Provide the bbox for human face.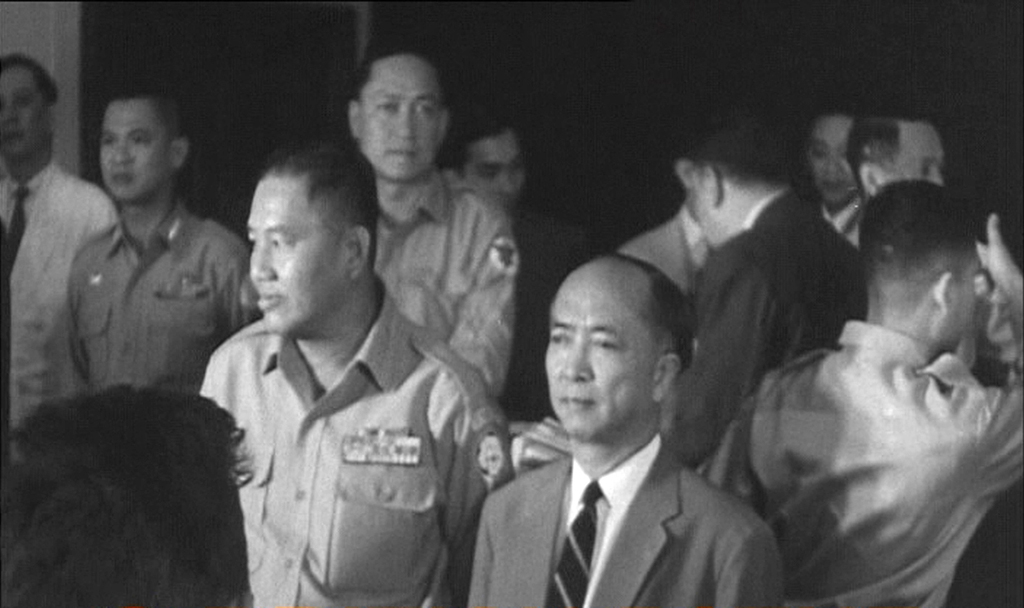
[x1=686, y1=166, x2=726, y2=246].
